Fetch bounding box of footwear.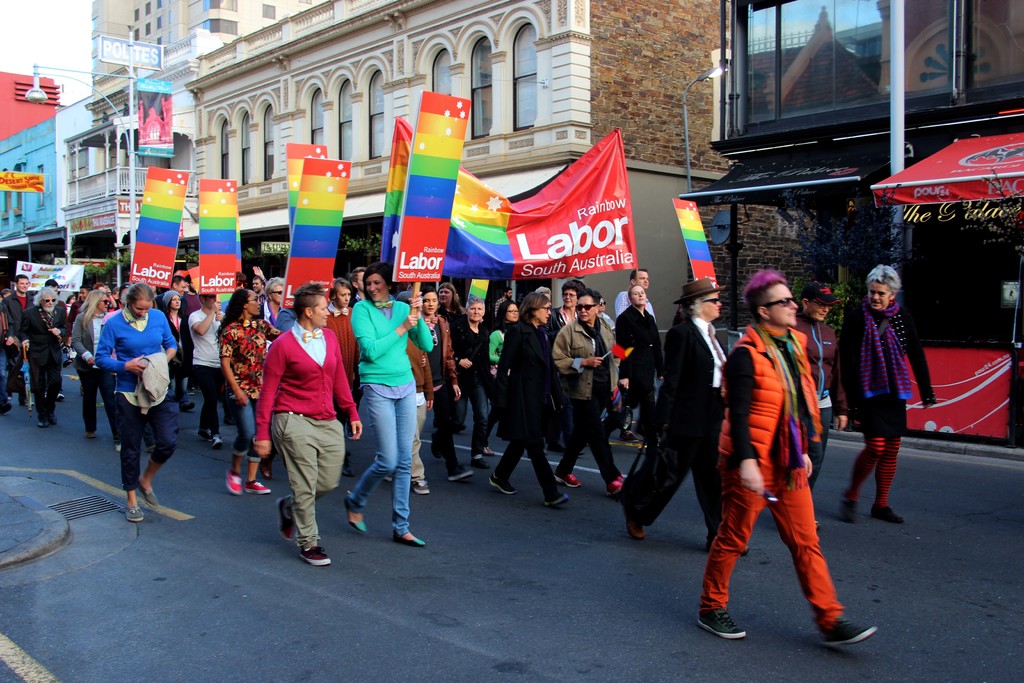
Bbox: 607,474,628,497.
